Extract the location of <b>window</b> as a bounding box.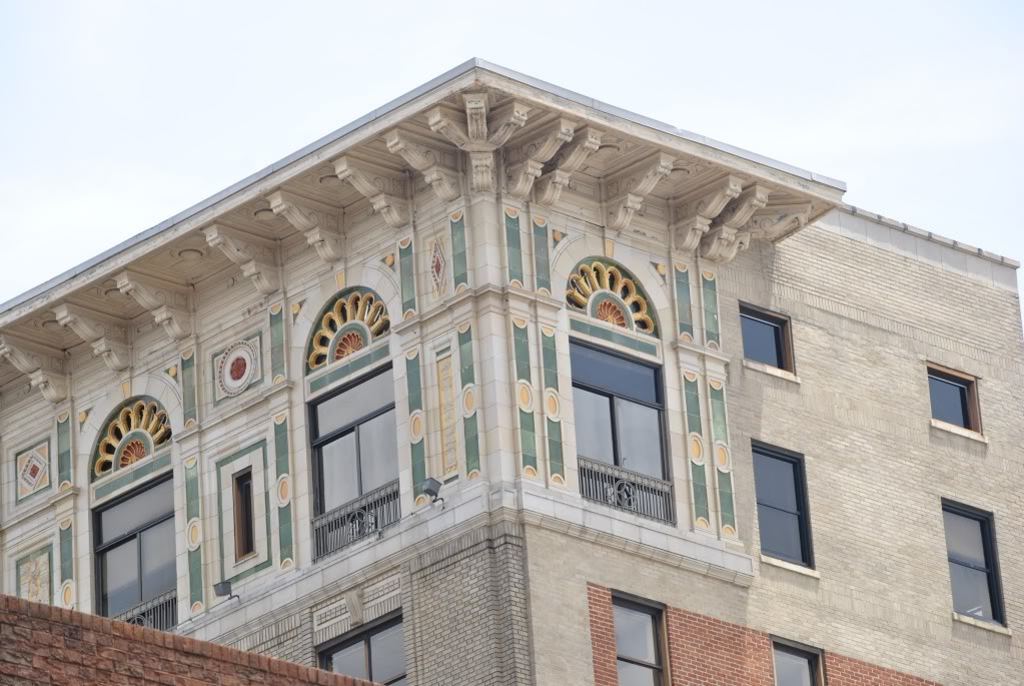
x1=288, y1=263, x2=413, y2=569.
